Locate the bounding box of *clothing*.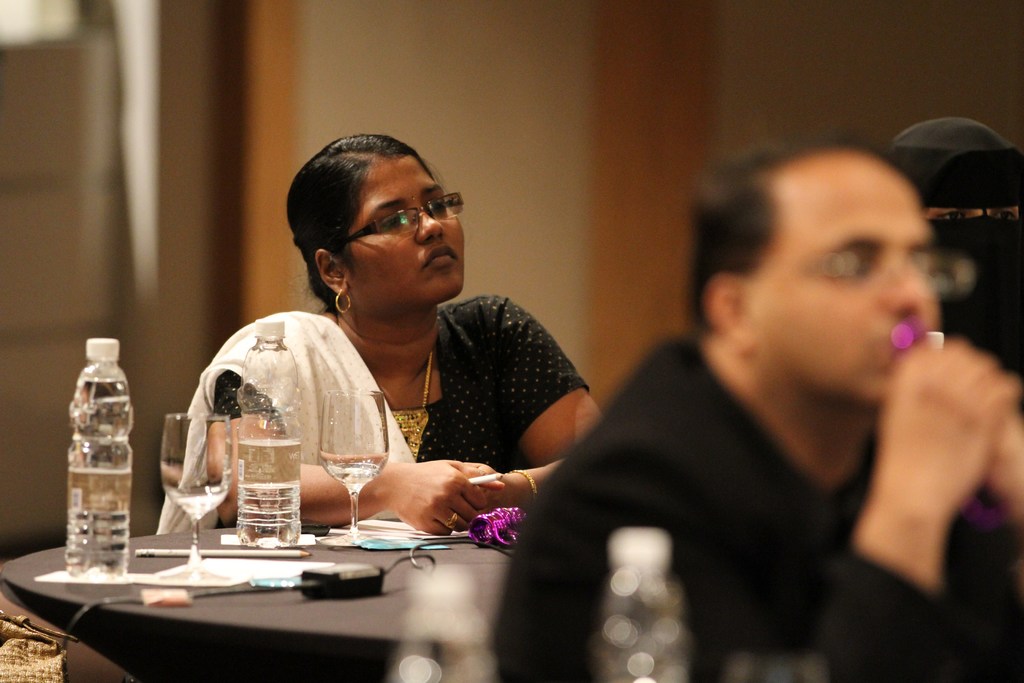
Bounding box: 153,278,599,534.
